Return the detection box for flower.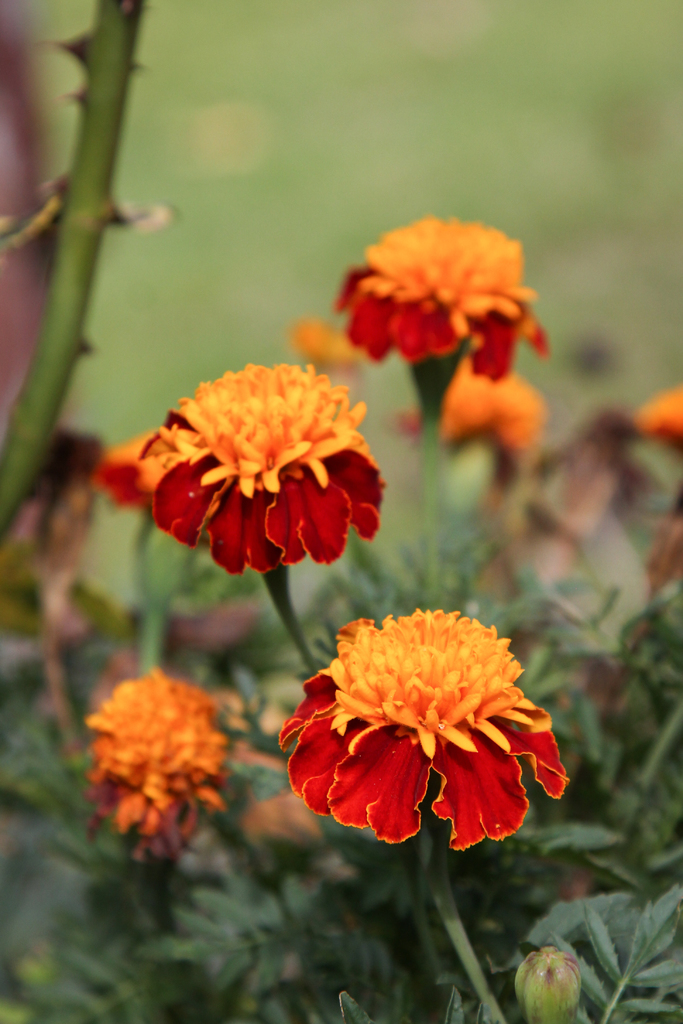
[x1=404, y1=358, x2=551, y2=488].
